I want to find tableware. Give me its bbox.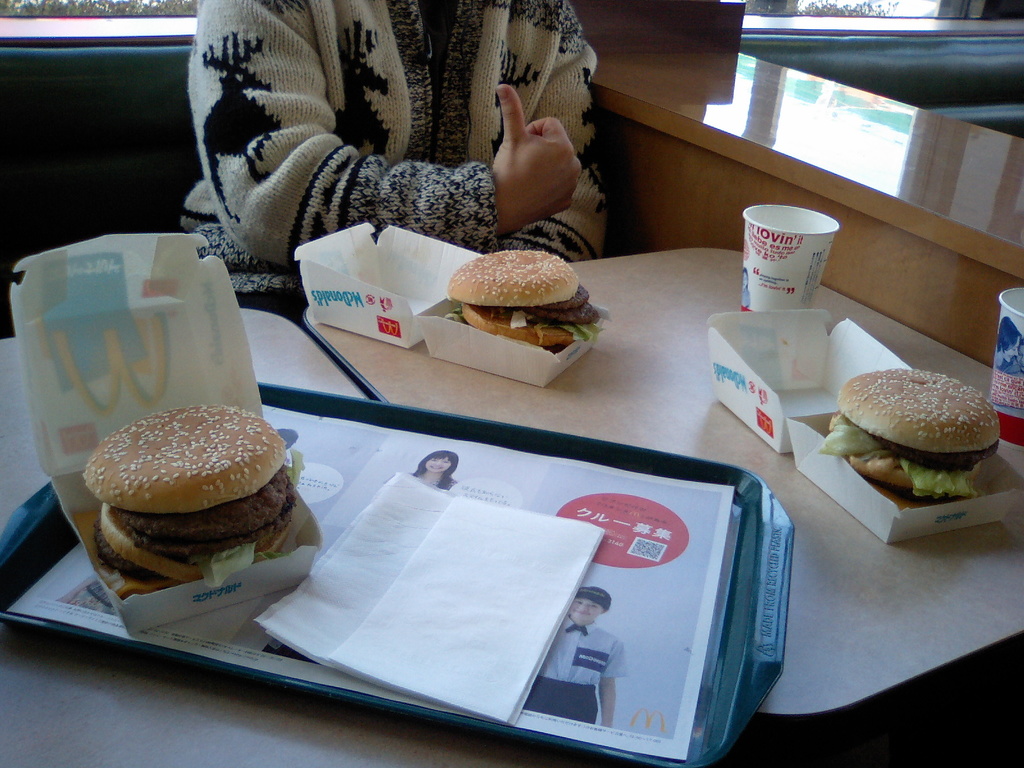
986/286/1023/452.
